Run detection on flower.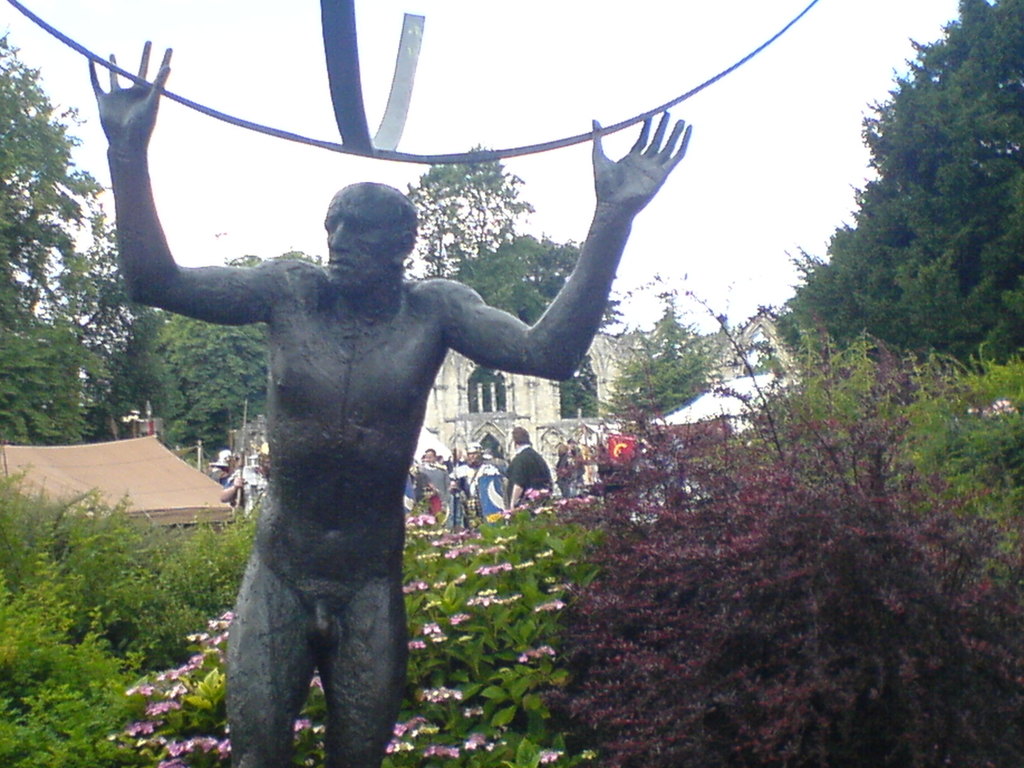
Result: 160/739/242/765.
